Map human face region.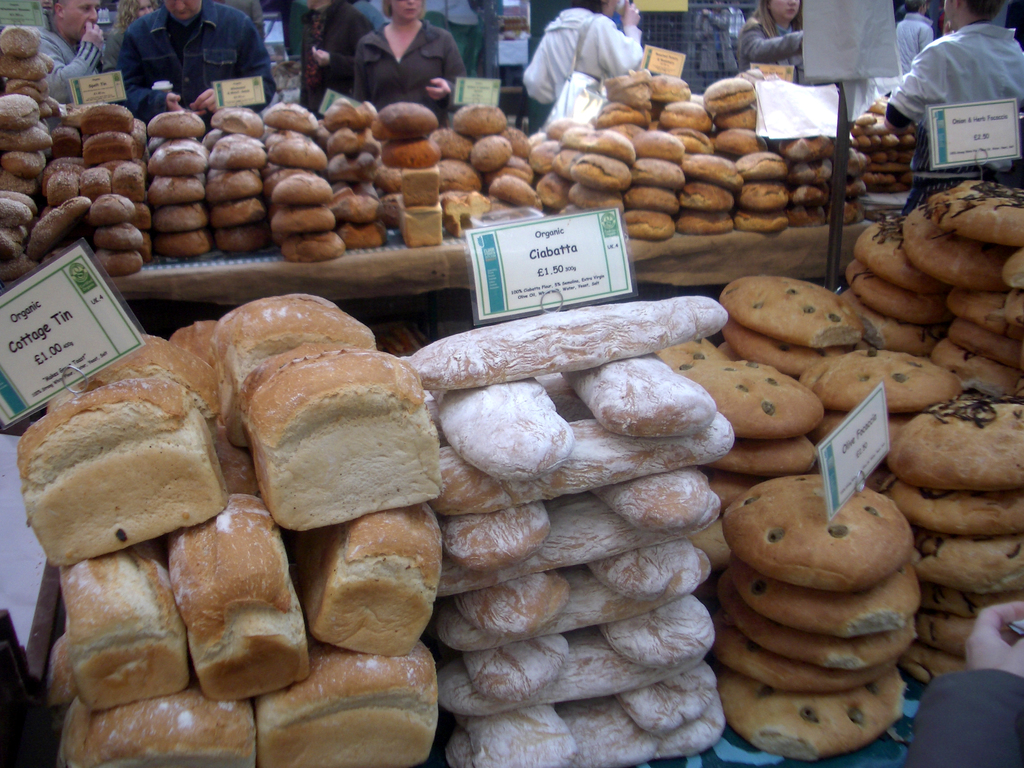
Mapped to (left=941, top=0, right=953, bottom=22).
